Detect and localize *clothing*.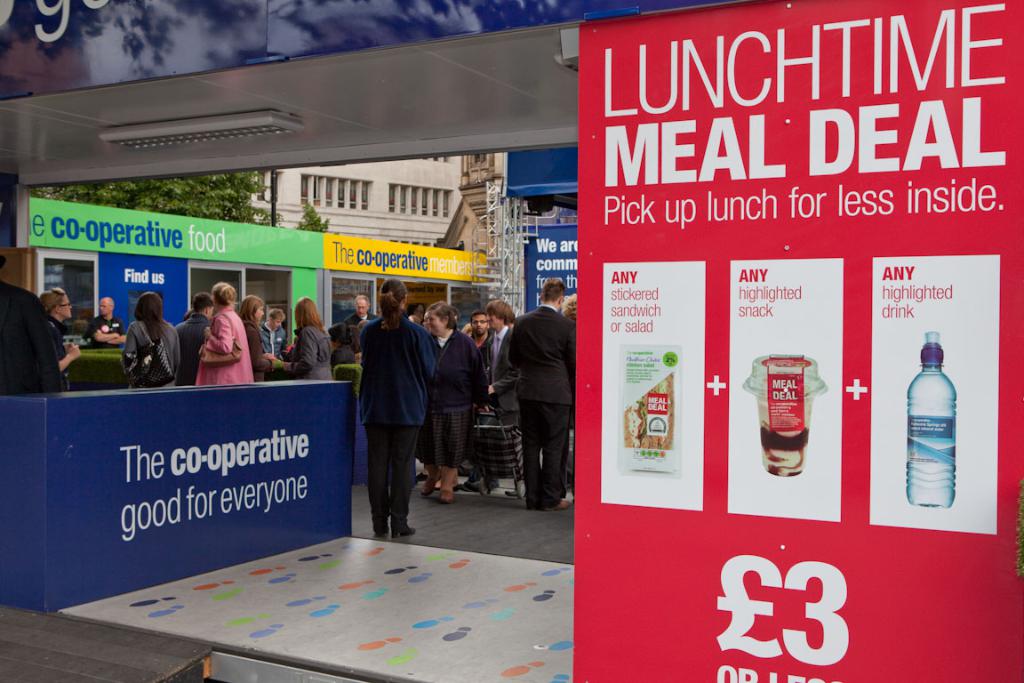
Localized at 89:317:117:346.
